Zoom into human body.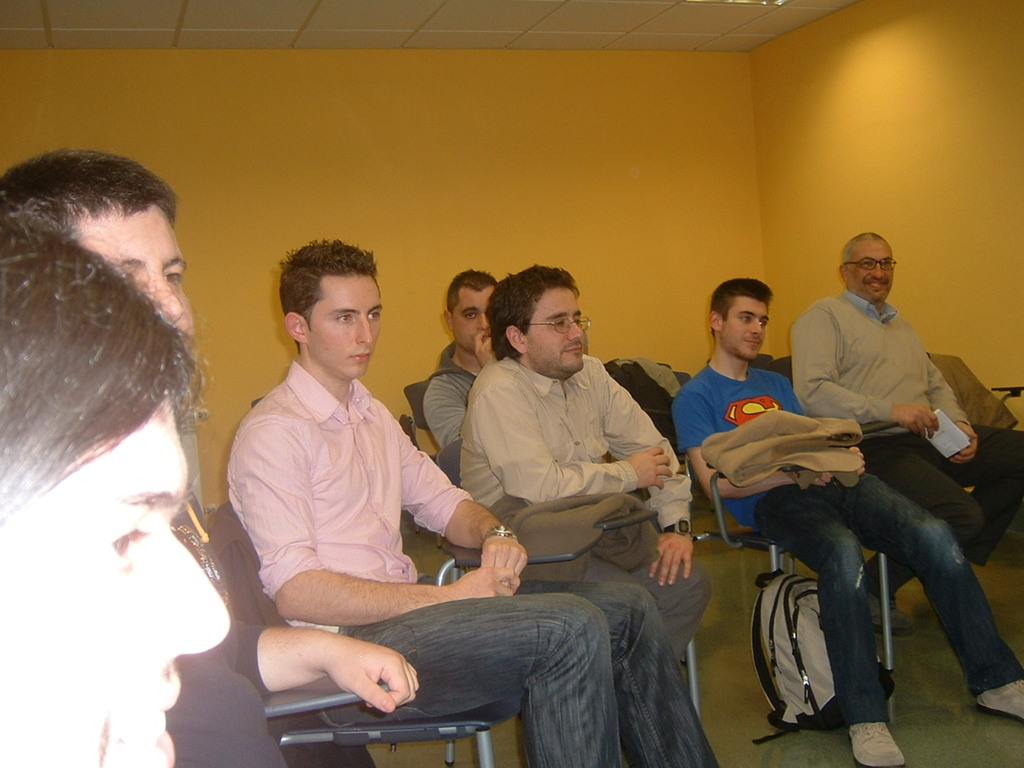
Zoom target: box(790, 290, 1023, 632).
